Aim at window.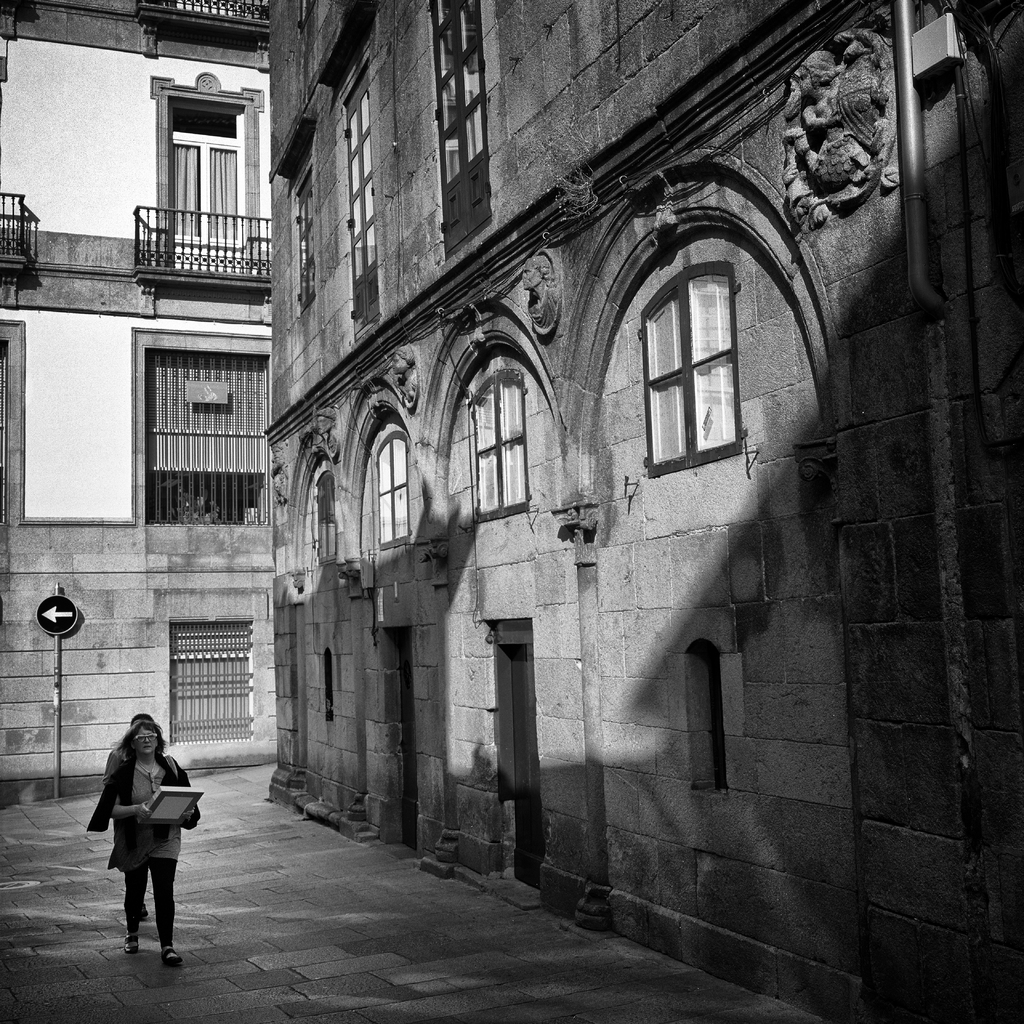
Aimed at 474, 366, 526, 522.
